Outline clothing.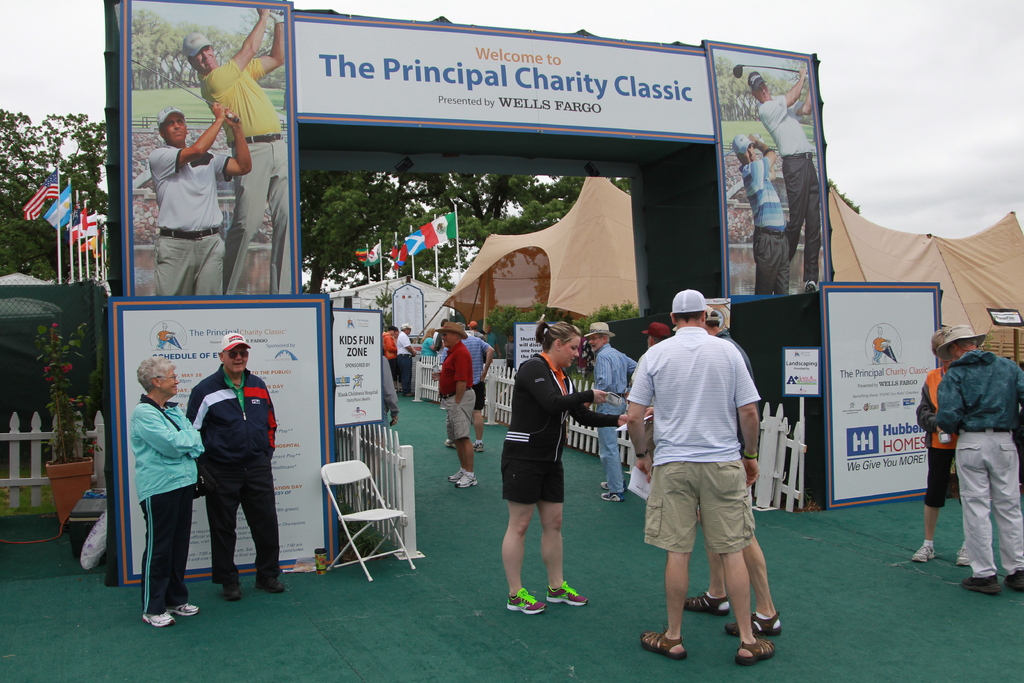
Outline: crop(644, 465, 751, 552).
